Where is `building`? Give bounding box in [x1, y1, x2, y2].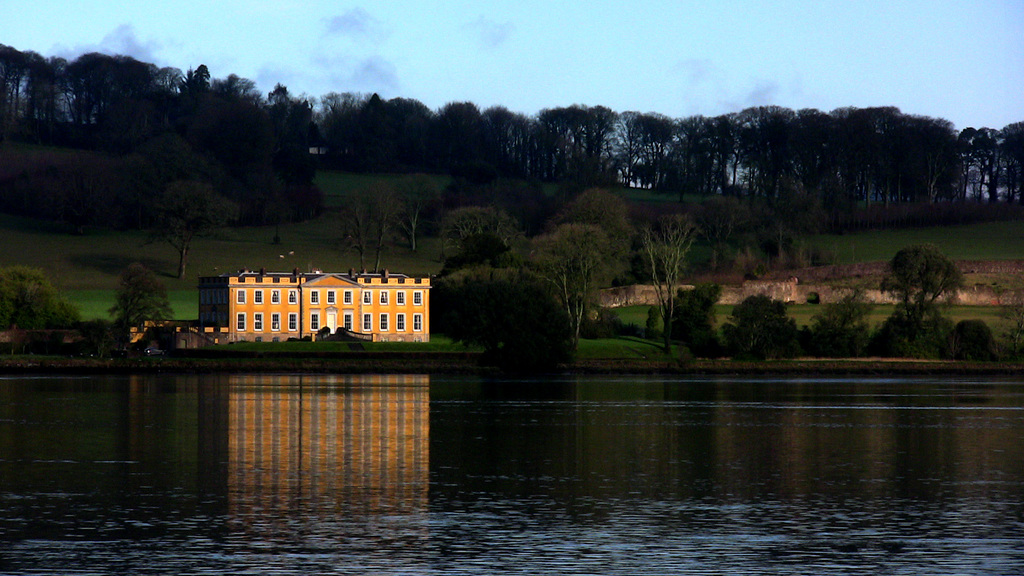
[200, 269, 429, 342].
